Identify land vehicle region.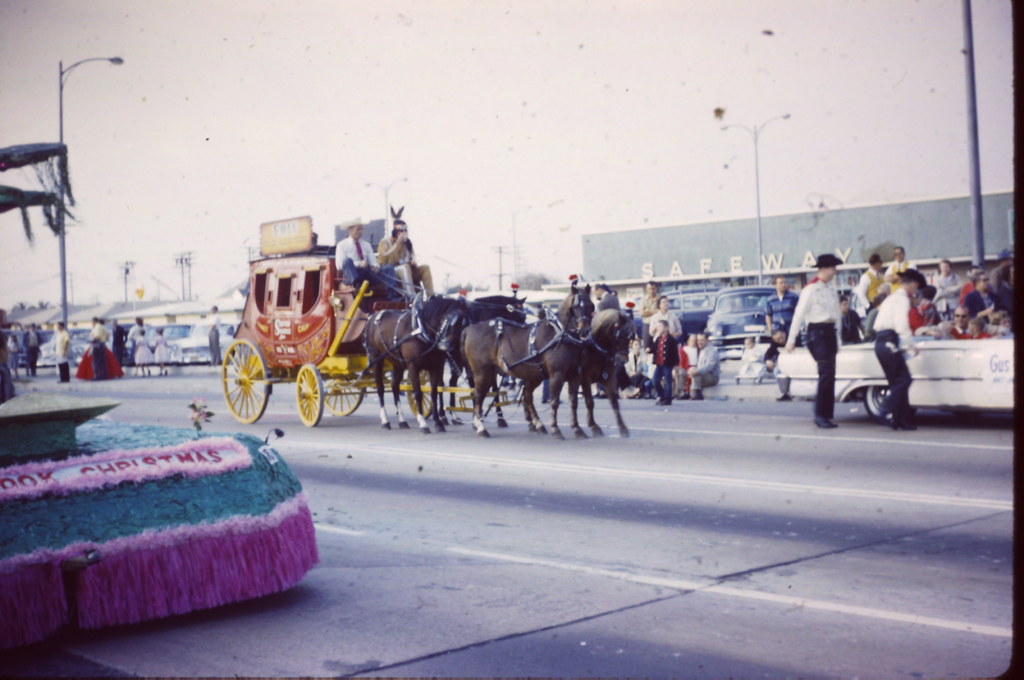
Region: rect(775, 329, 1021, 422).
